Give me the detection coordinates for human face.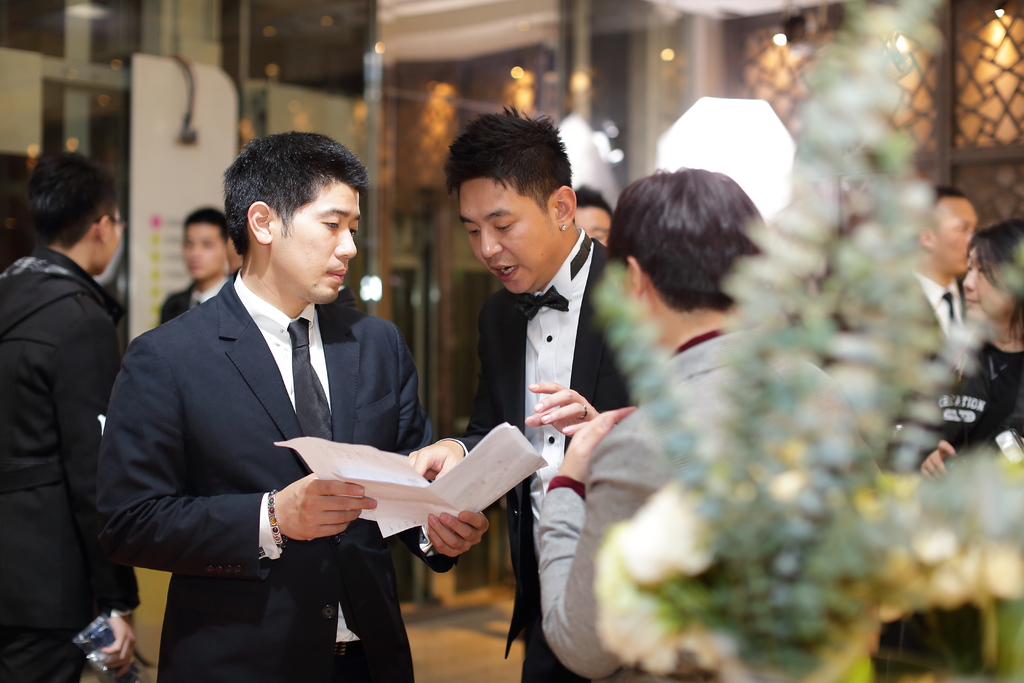
bbox=(932, 195, 977, 272).
